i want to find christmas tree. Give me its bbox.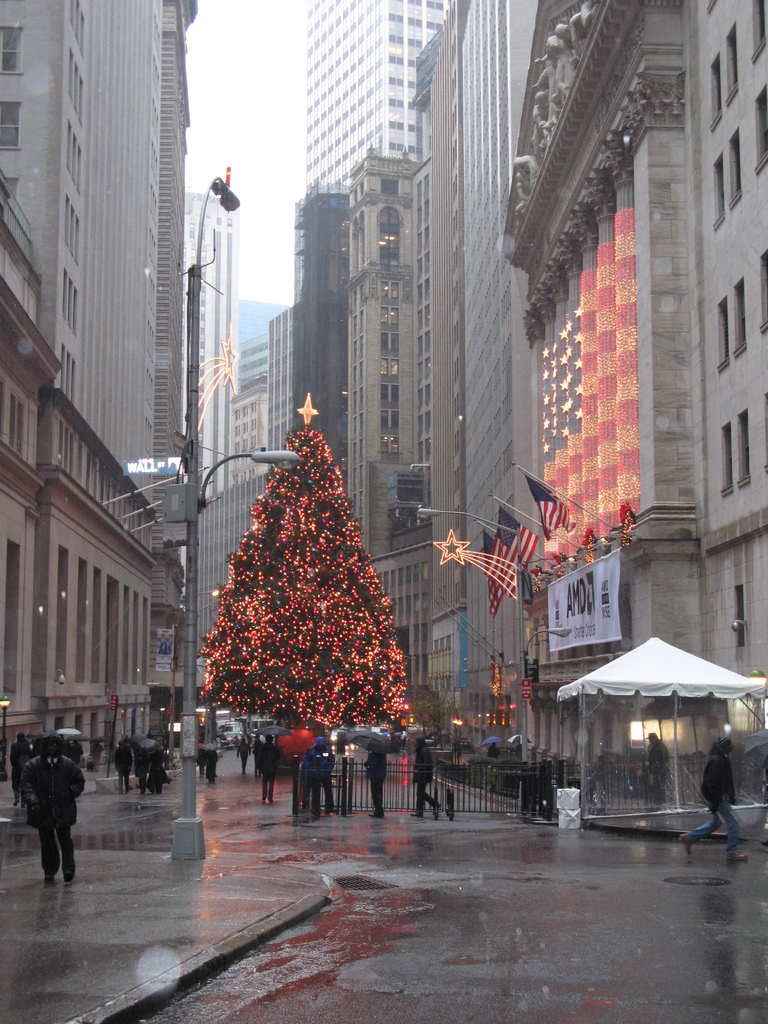
locate(195, 387, 429, 732).
